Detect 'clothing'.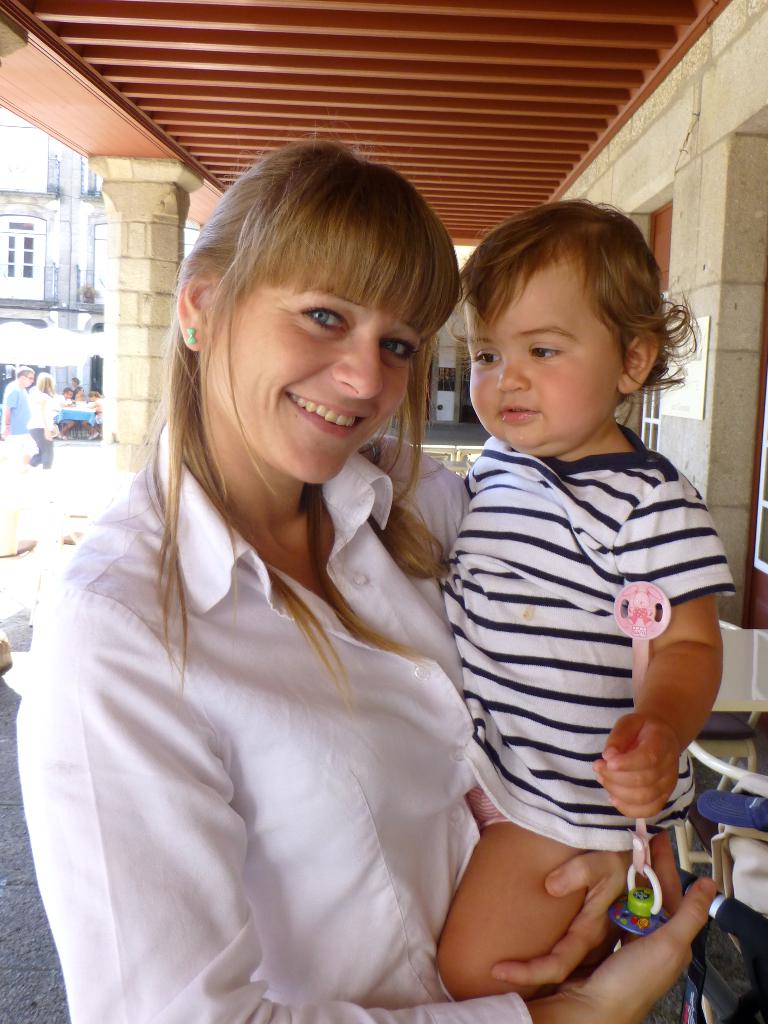
Detected at region(0, 378, 32, 461).
